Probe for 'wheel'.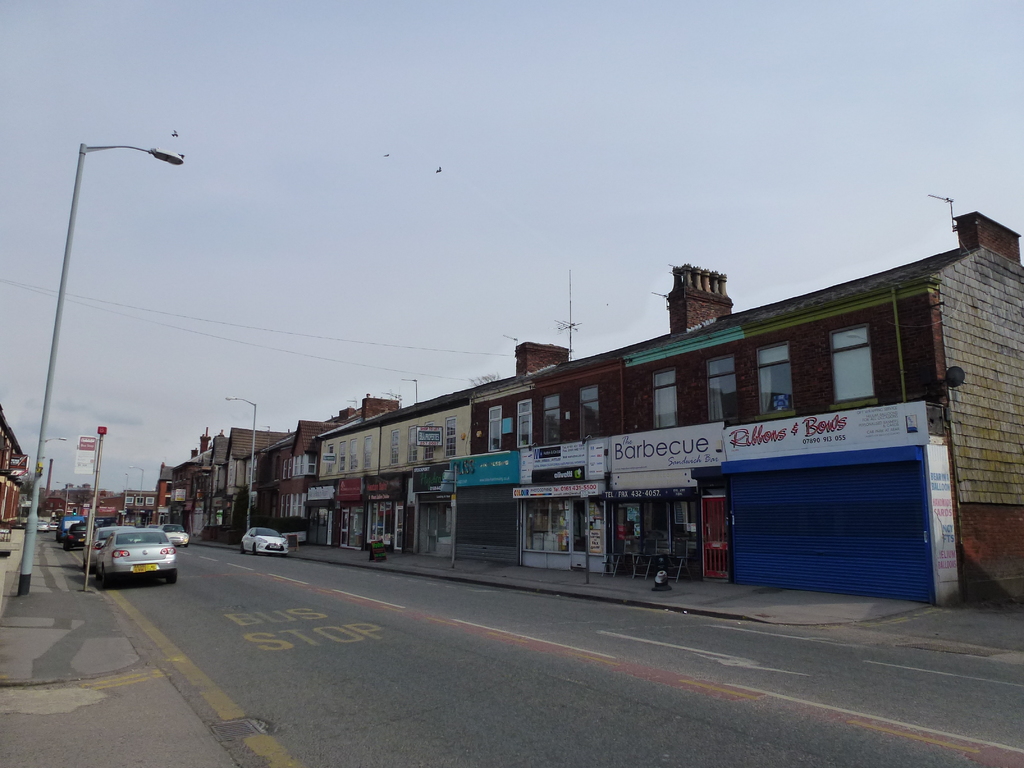
Probe result: select_region(240, 545, 244, 554).
